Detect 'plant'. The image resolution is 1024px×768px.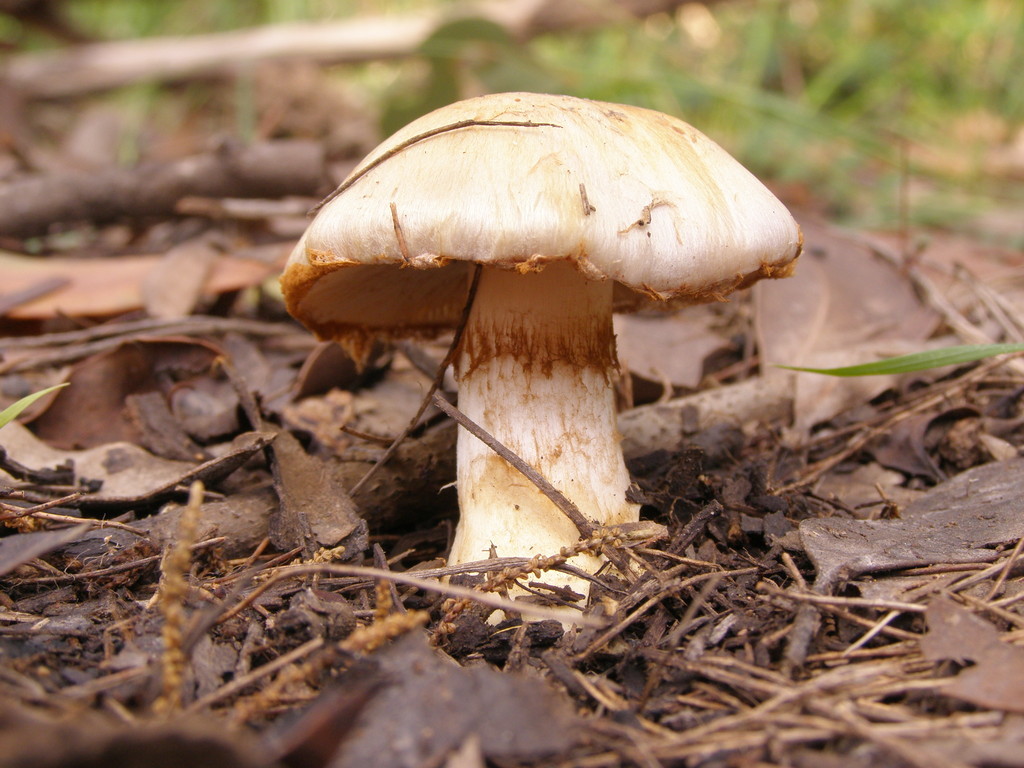
{"left": 773, "top": 327, "right": 1023, "bottom": 394}.
